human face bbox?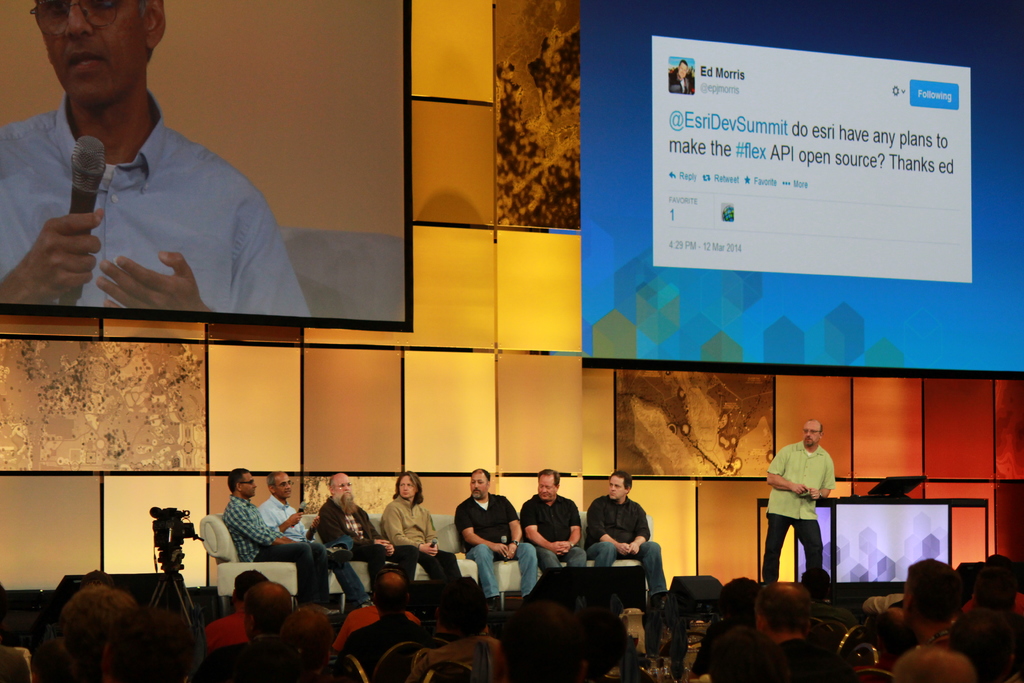
{"x1": 800, "y1": 422, "x2": 821, "y2": 452}
